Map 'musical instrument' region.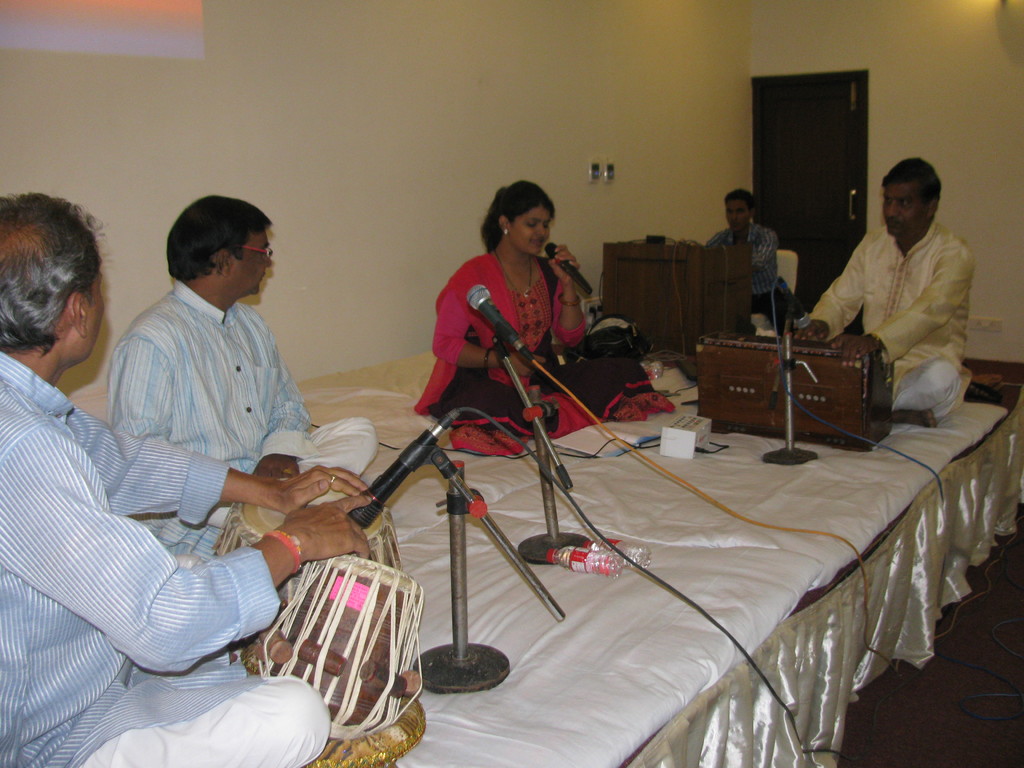
Mapped to bbox(214, 479, 413, 572).
